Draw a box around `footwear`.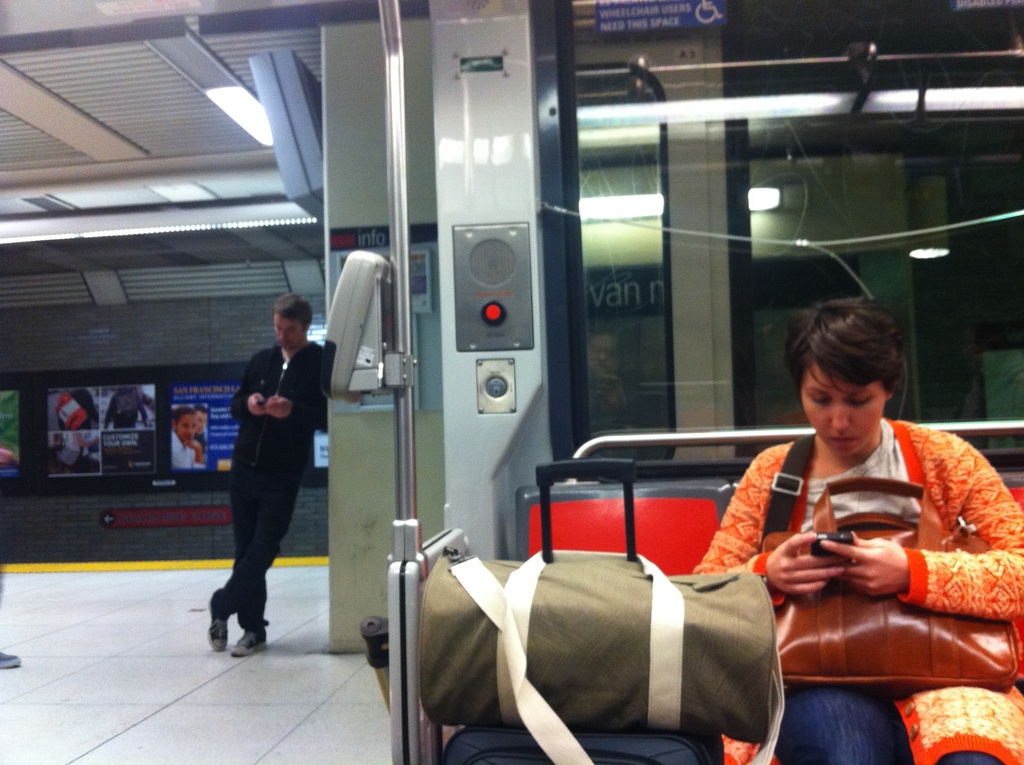
(231, 628, 266, 657).
